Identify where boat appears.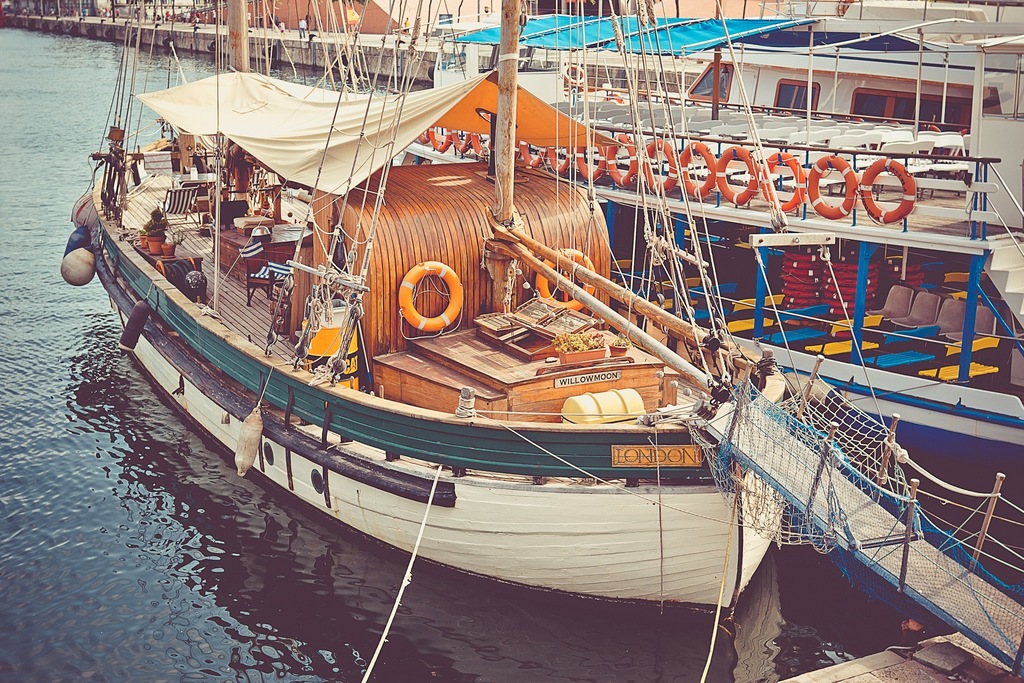
Appears at detection(399, 0, 1023, 543).
